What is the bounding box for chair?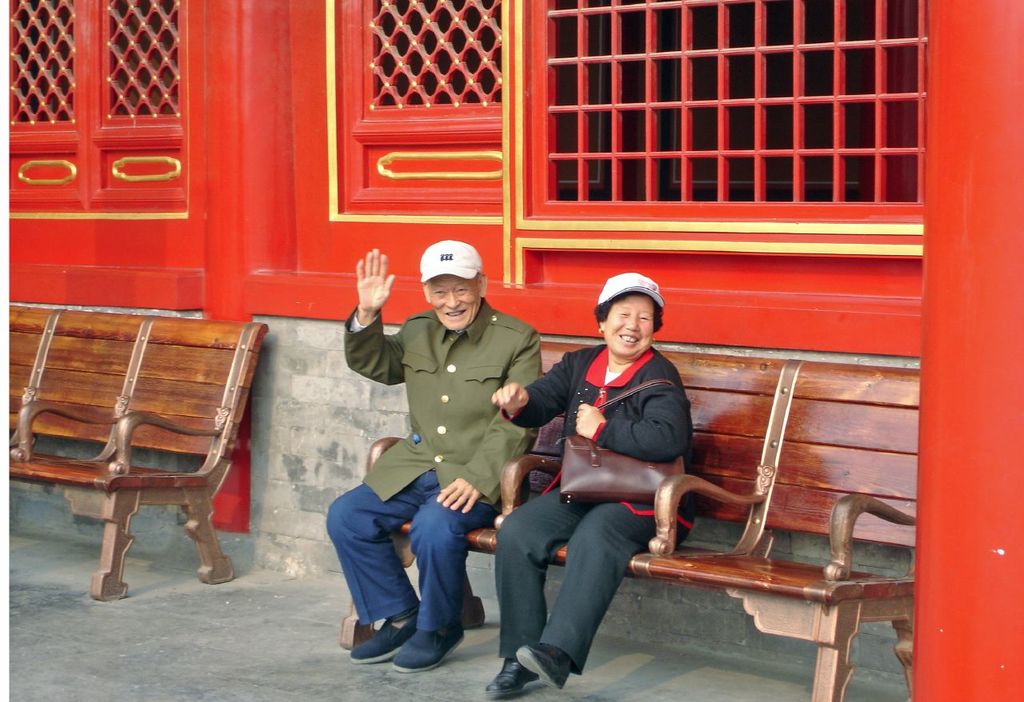
[left=10, top=305, right=50, bottom=456].
